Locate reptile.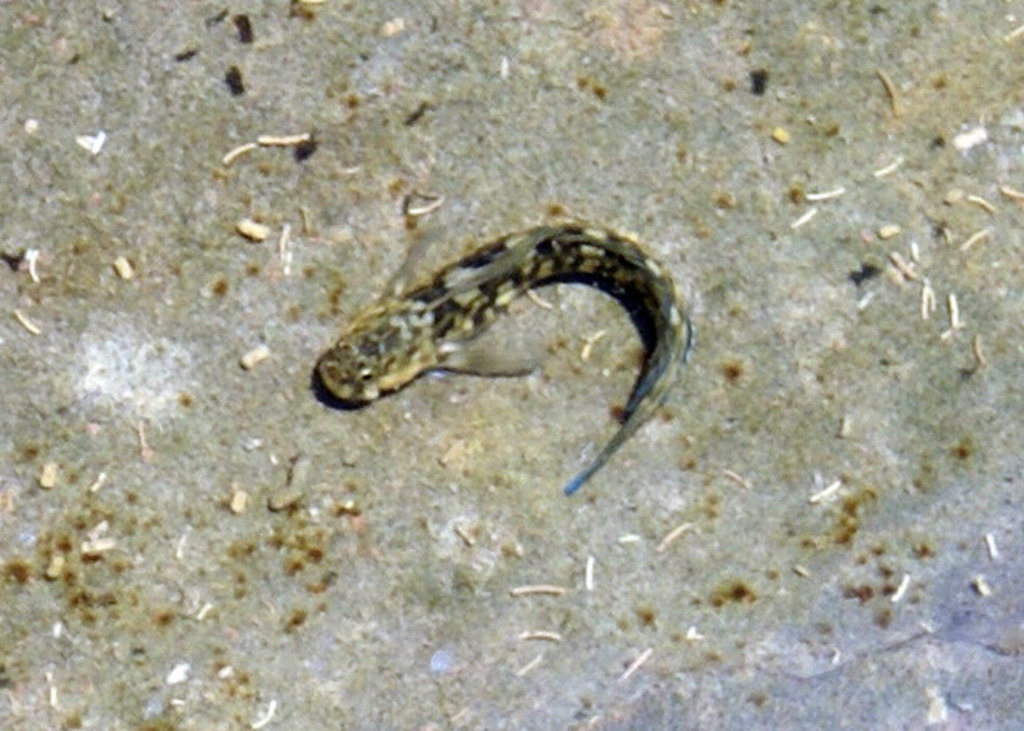
Bounding box: bbox=[309, 219, 690, 515].
